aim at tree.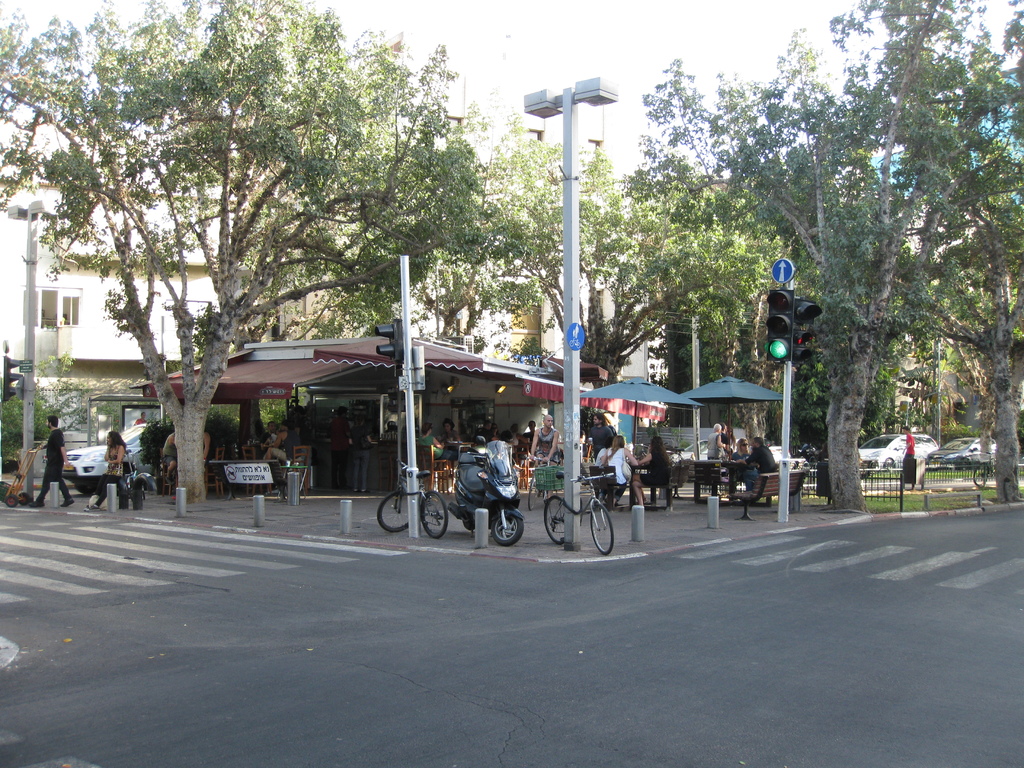
Aimed at left=866, top=0, right=1023, bottom=519.
